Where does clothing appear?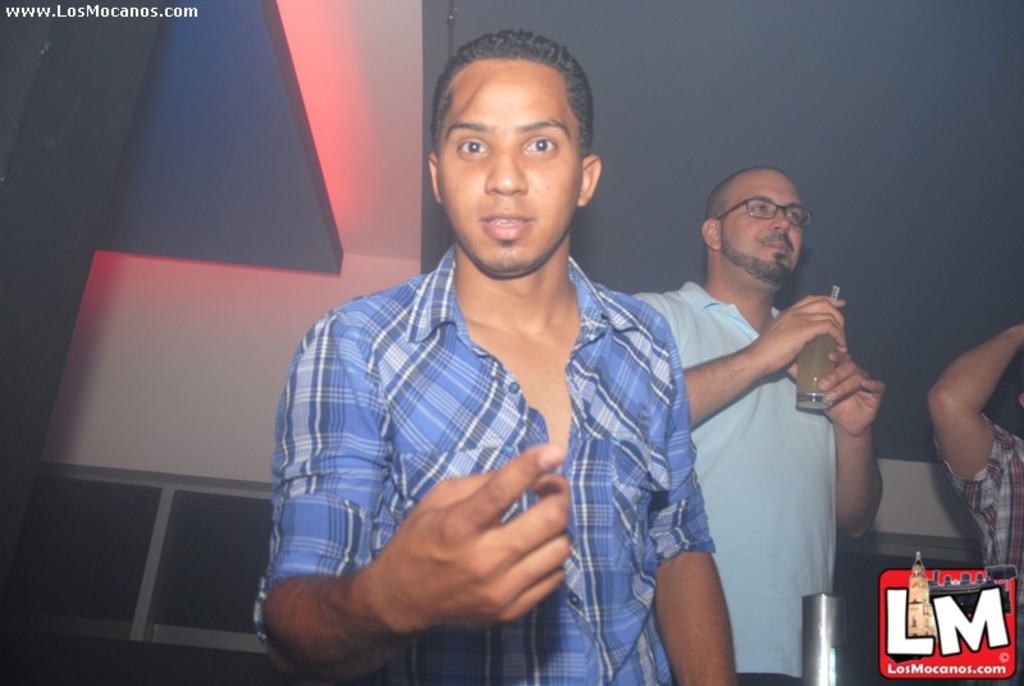
Appears at <bbox>628, 274, 845, 685</bbox>.
